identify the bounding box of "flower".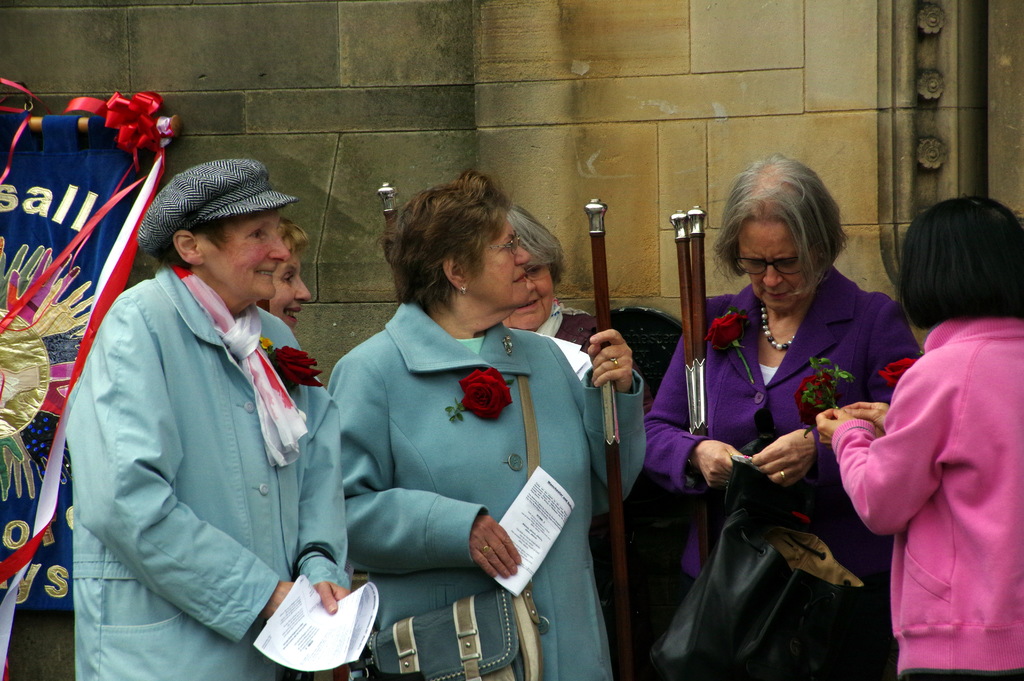
<box>454,365,515,424</box>.
